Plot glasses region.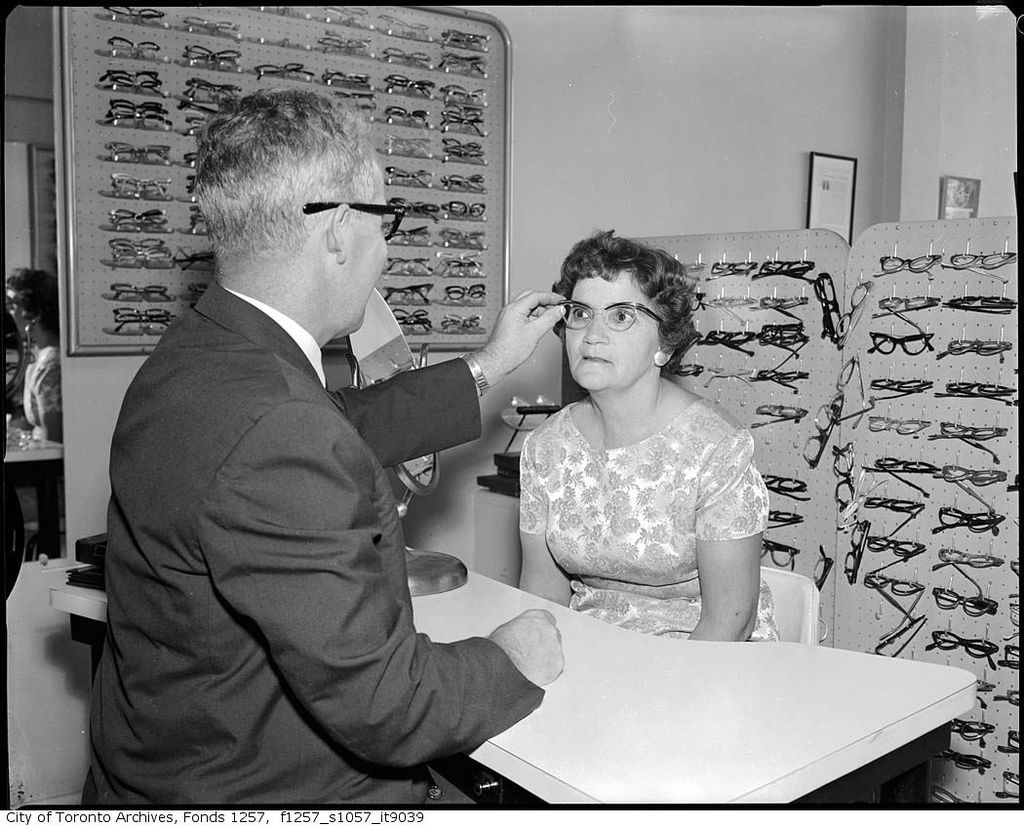
Plotted at 745 363 815 397.
